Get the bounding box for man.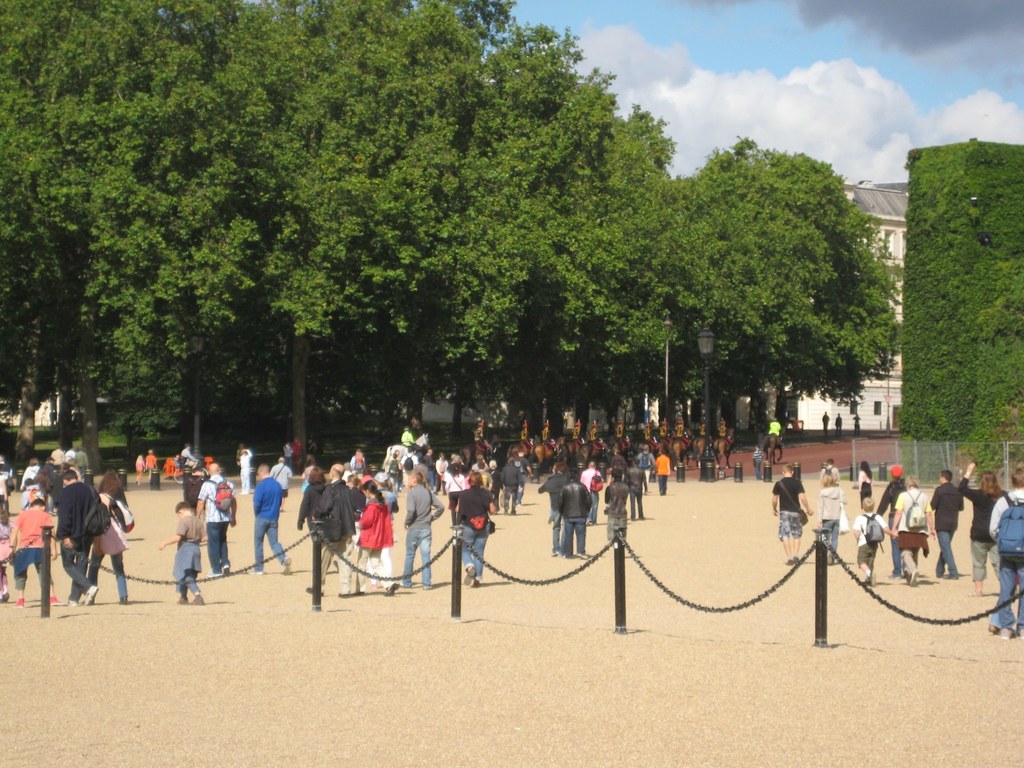
bbox=[67, 444, 78, 462].
